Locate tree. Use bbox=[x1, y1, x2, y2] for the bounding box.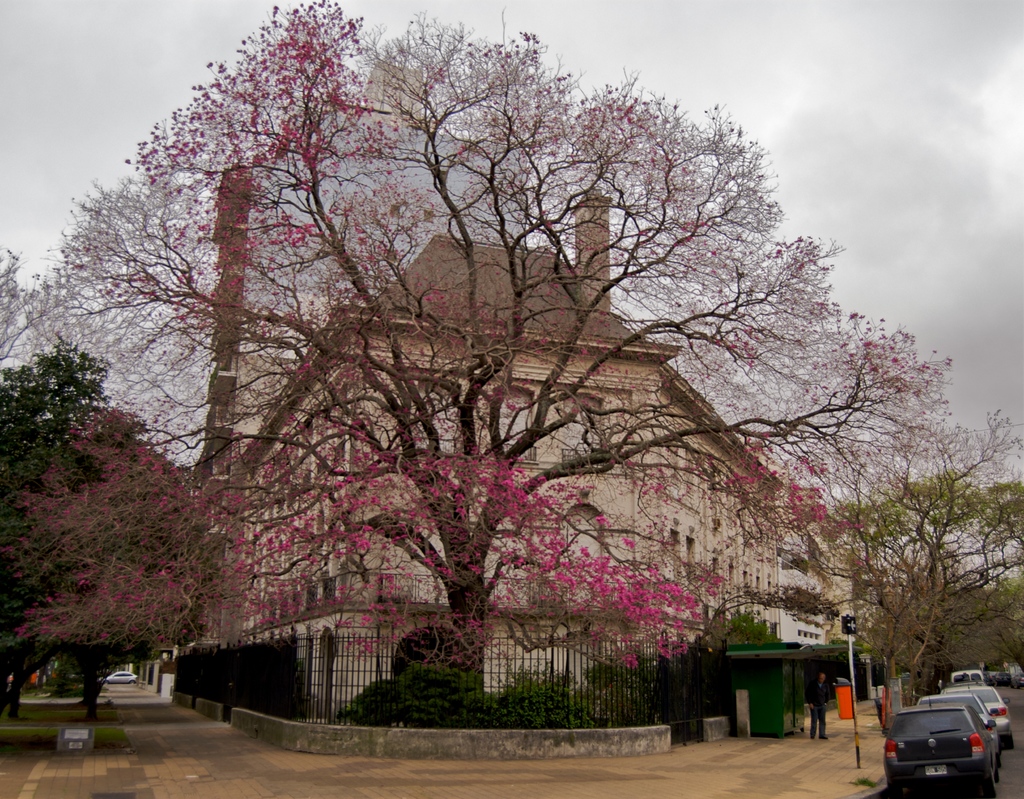
bbox=[246, 442, 728, 741].
